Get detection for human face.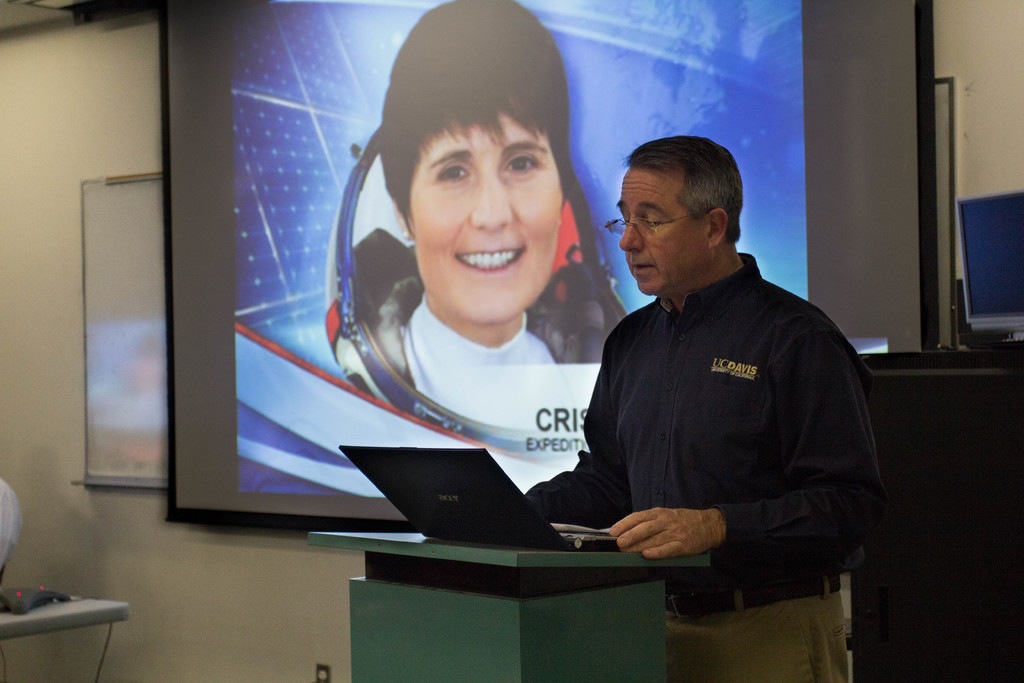
Detection: {"x1": 617, "y1": 167, "x2": 706, "y2": 295}.
